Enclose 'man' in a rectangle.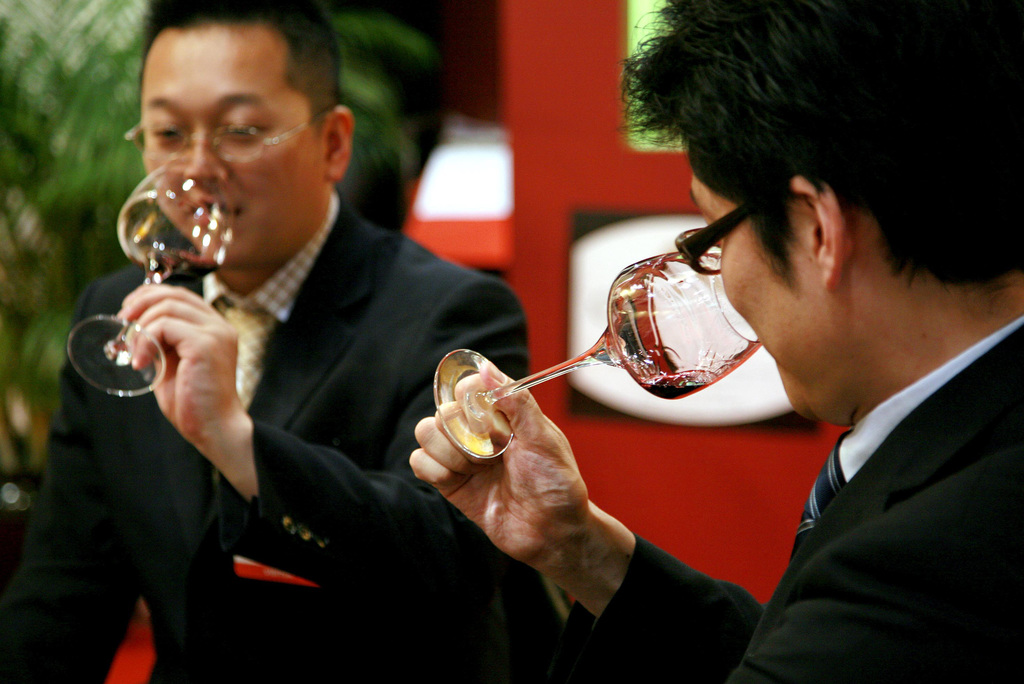
54, 10, 532, 660.
